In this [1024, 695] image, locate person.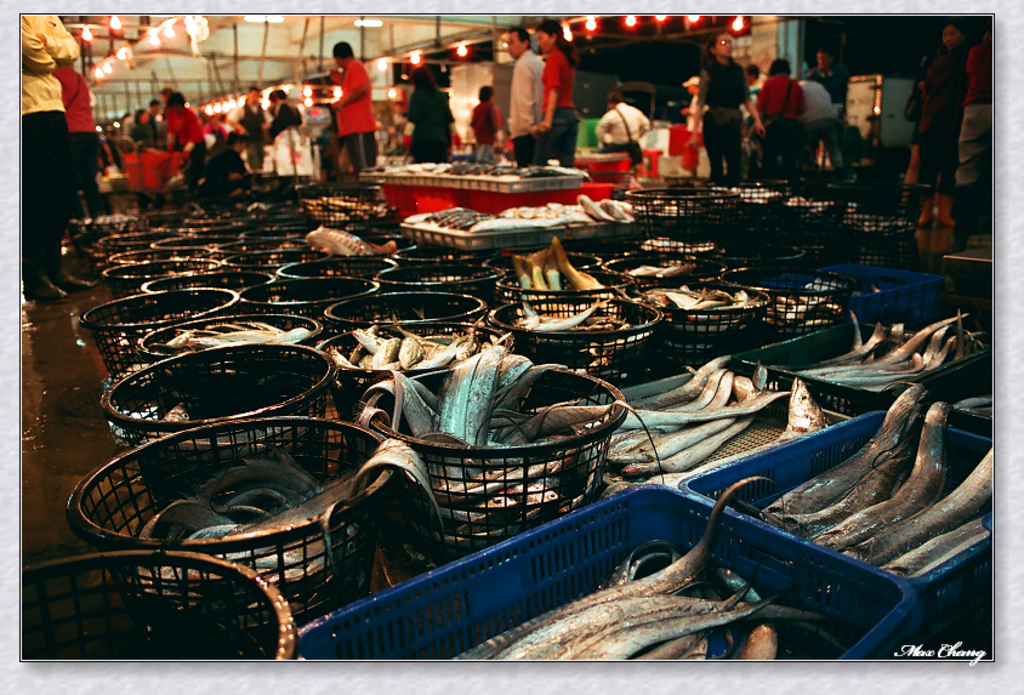
Bounding box: (812, 59, 834, 173).
